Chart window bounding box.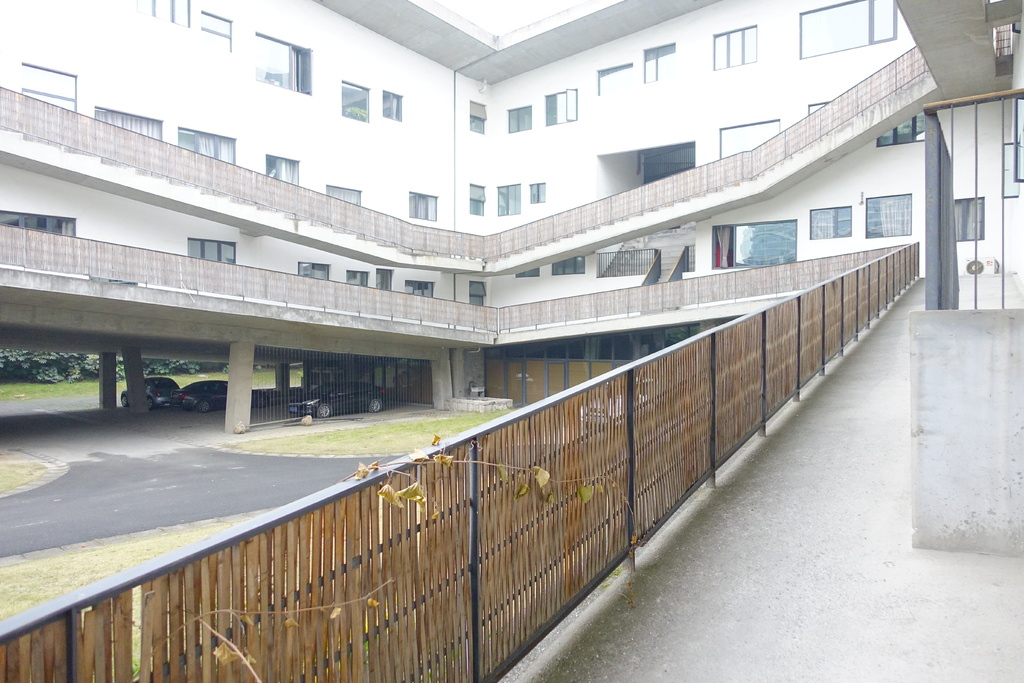
Charted: crop(408, 191, 438, 219).
